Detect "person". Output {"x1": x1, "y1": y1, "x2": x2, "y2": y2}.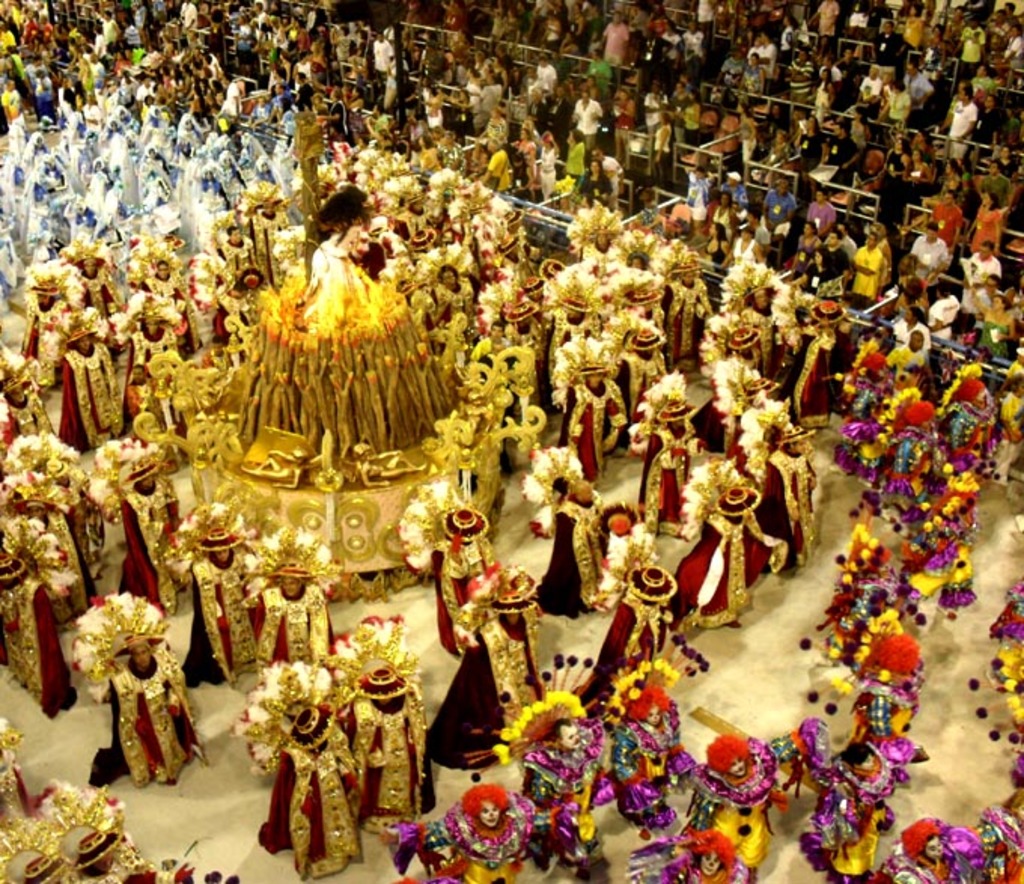
{"x1": 581, "y1": 209, "x2": 642, "y2": 244}.
